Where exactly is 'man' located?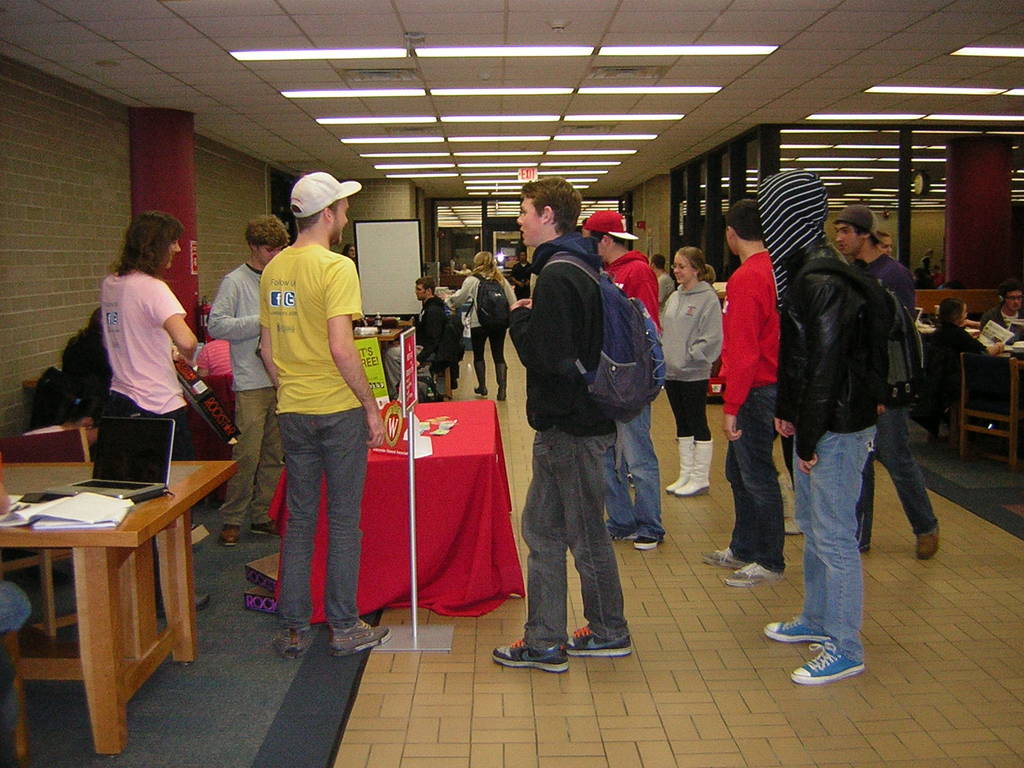
Its bounding box is Rect(700, 199, 782, 593).
